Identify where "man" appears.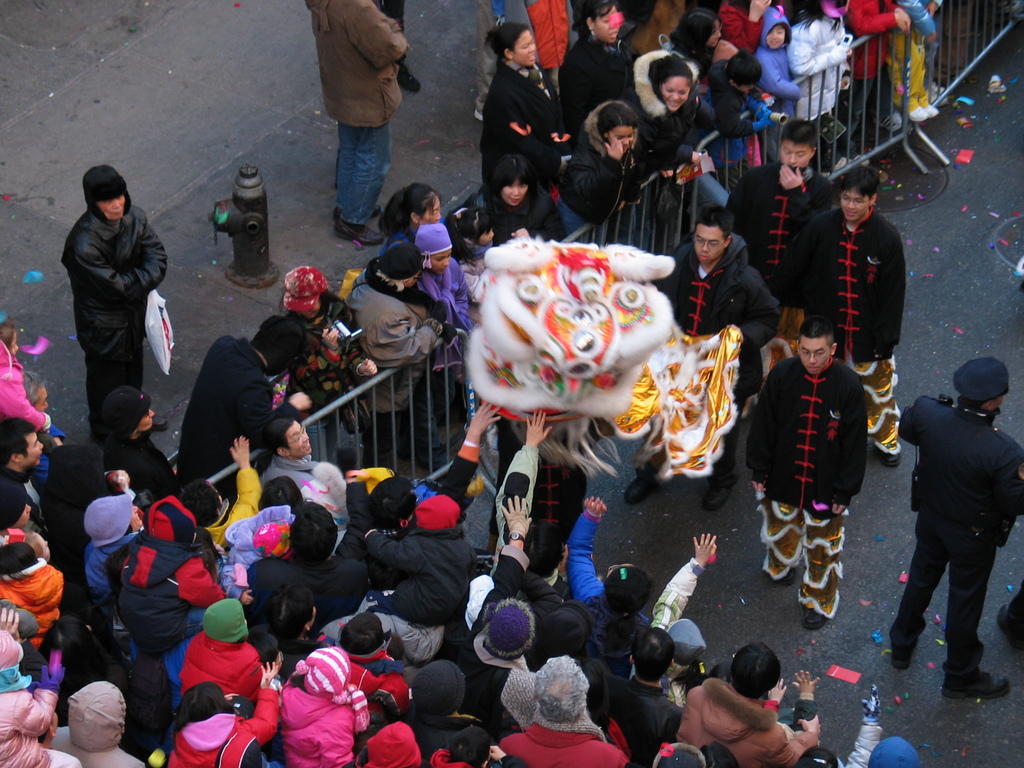
Appears at 59 161 172 448.
